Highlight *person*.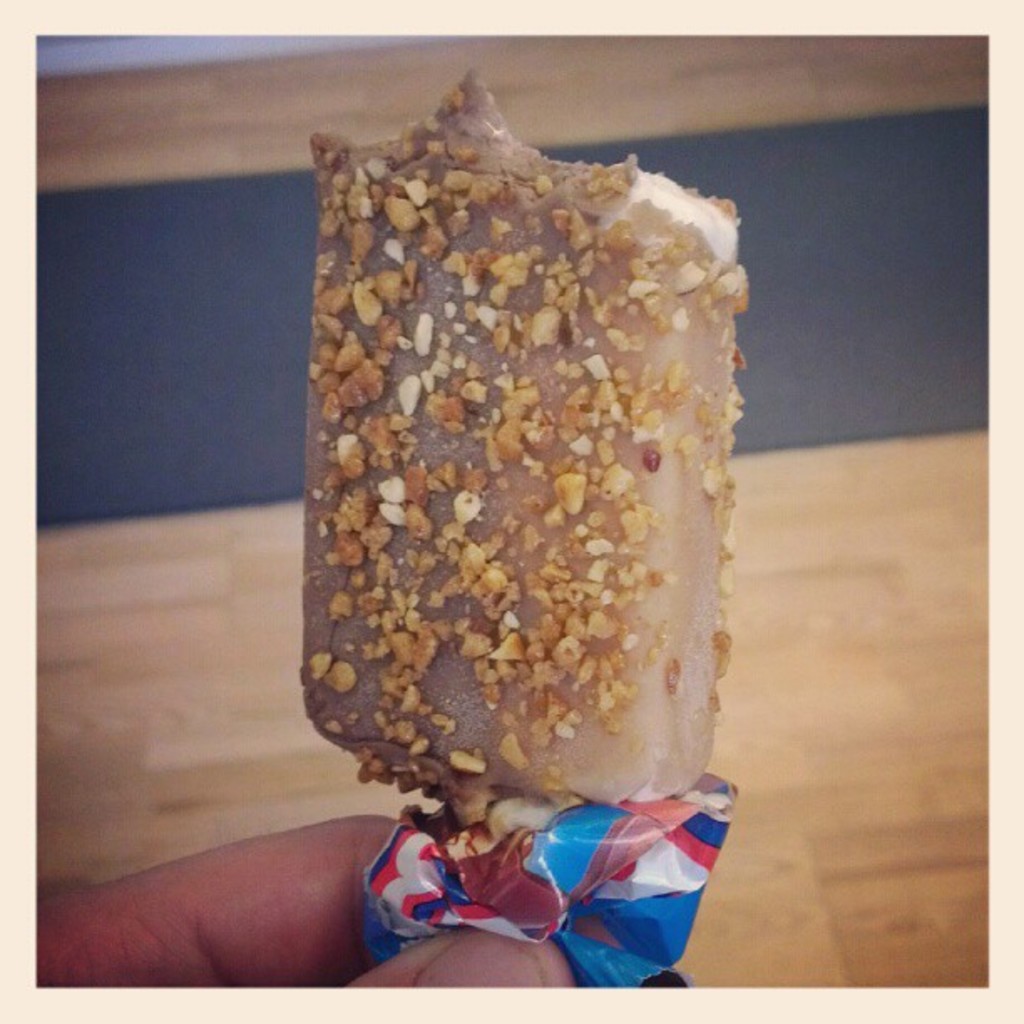
Highlighted region: [35,810,624,986].
